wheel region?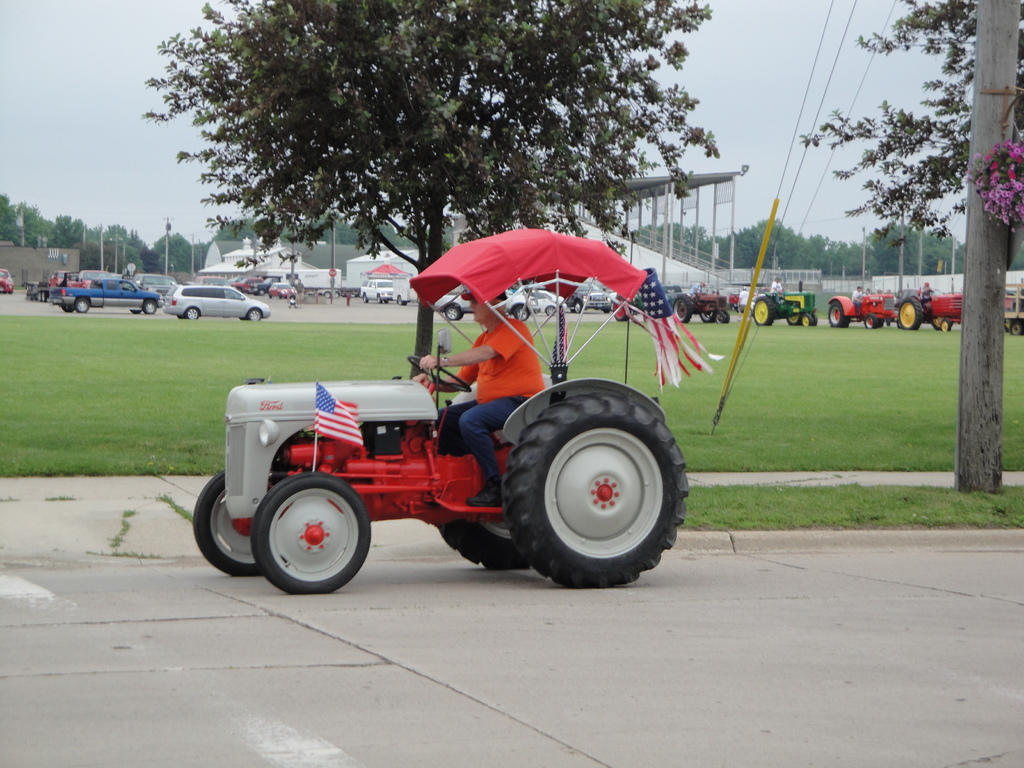
pyautogui.locateOnScreen(815, 316, 815, 324)
